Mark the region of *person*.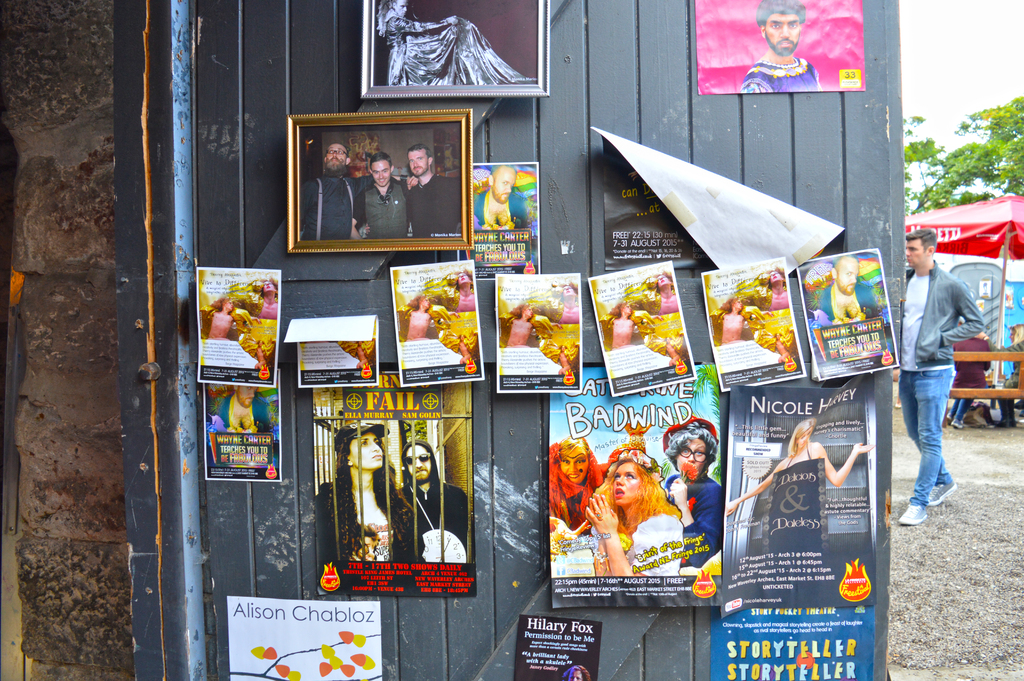
Region: rect(397, 293, 461, 343).
